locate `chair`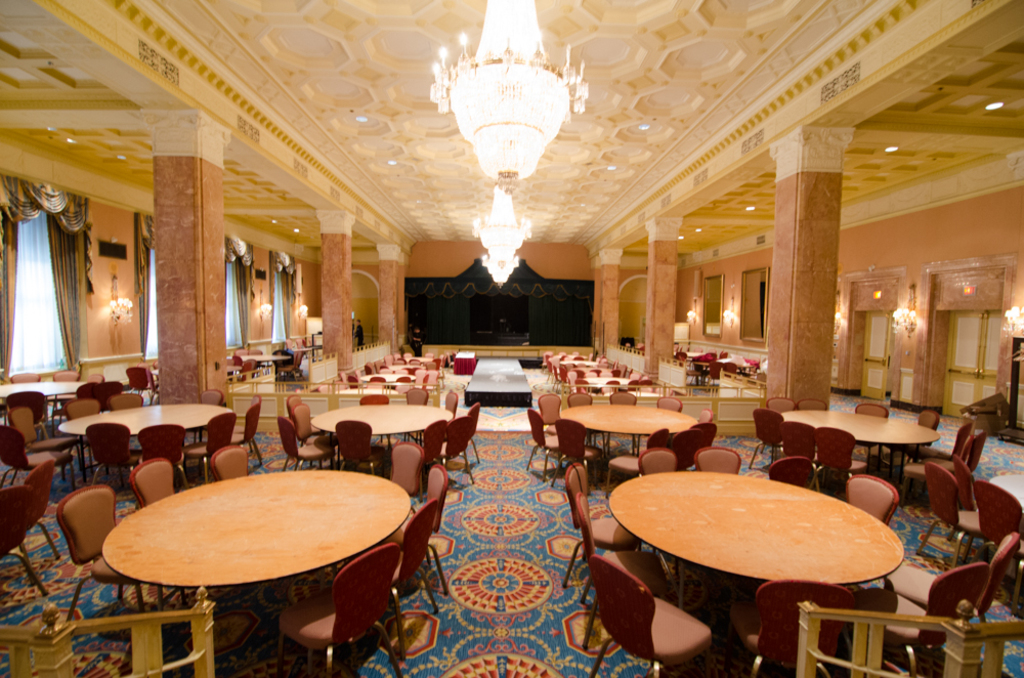
[left=275, top=541, right=402, bottom=677]
